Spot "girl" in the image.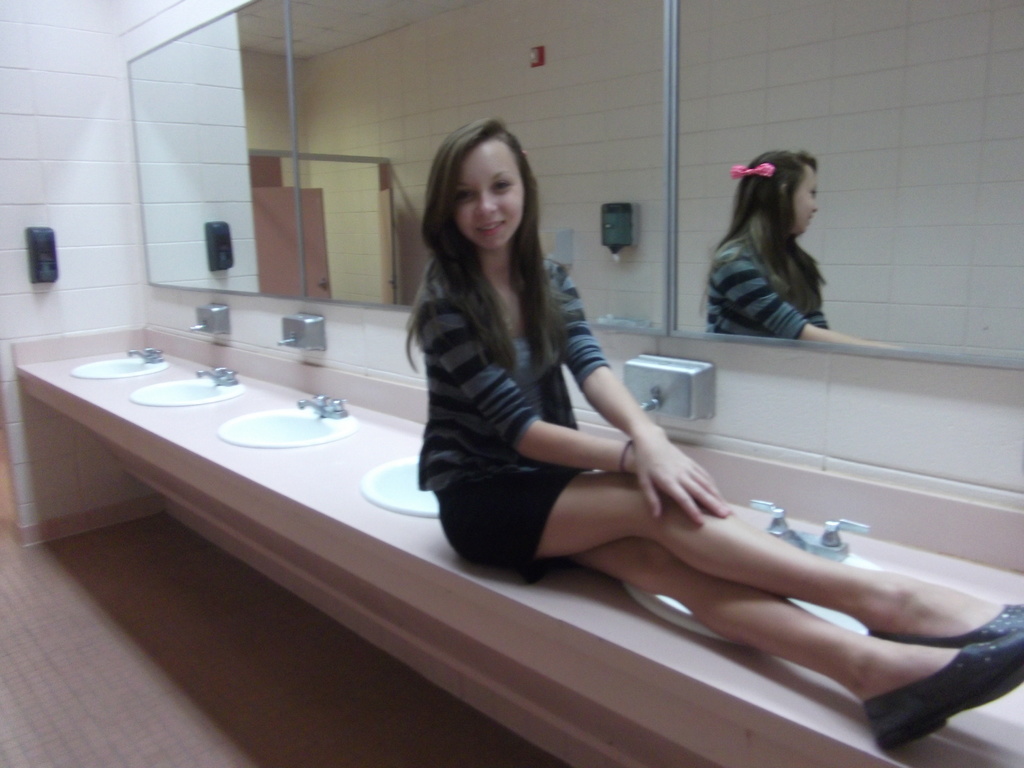
"girl" found at detection(400, 118, 1023, 746).
